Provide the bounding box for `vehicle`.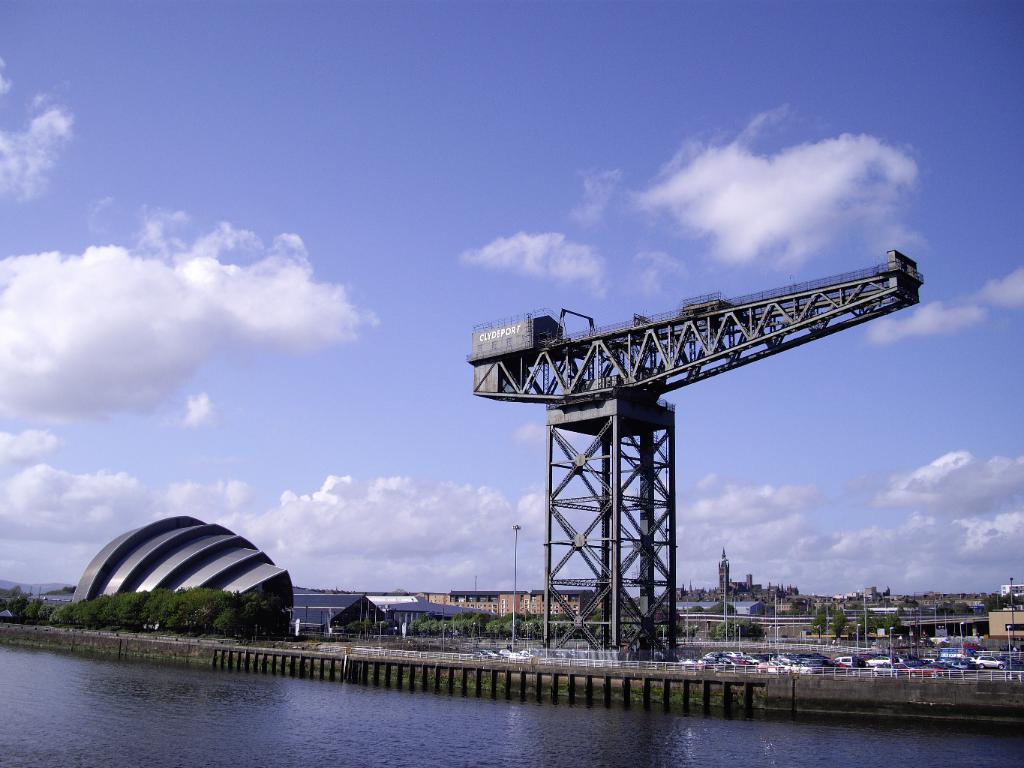
x1=908, y1=663, x2=951, y2=678.
